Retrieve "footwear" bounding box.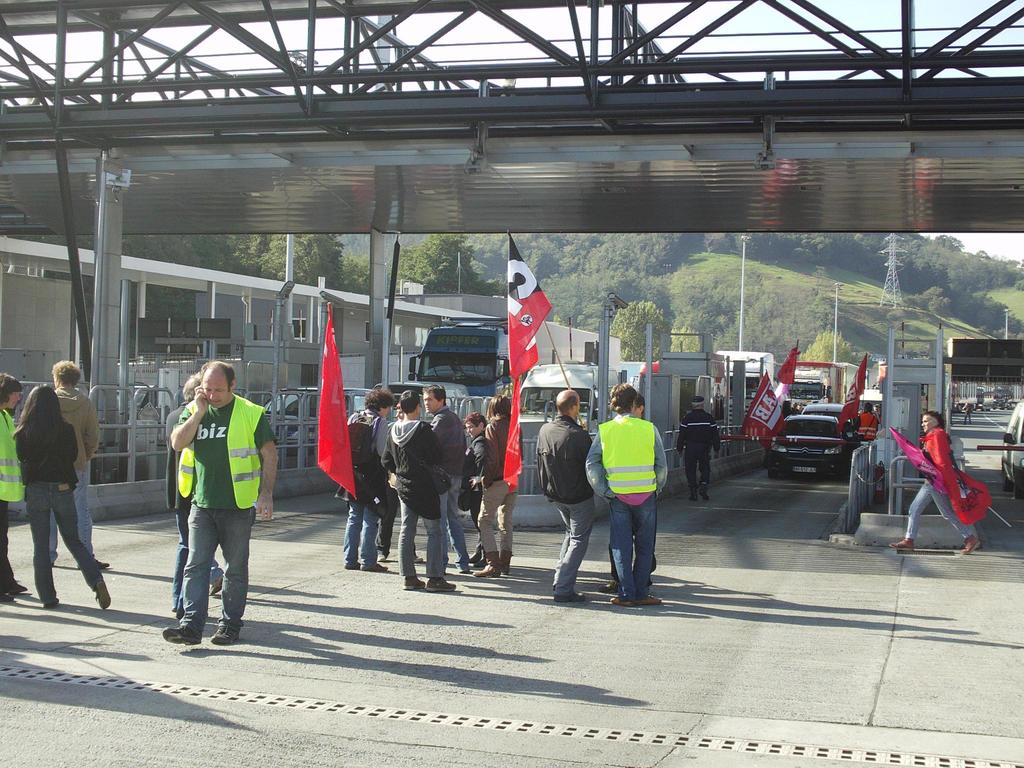
Bounding box: x1=164, y1=621, x2=201, y2=647.
